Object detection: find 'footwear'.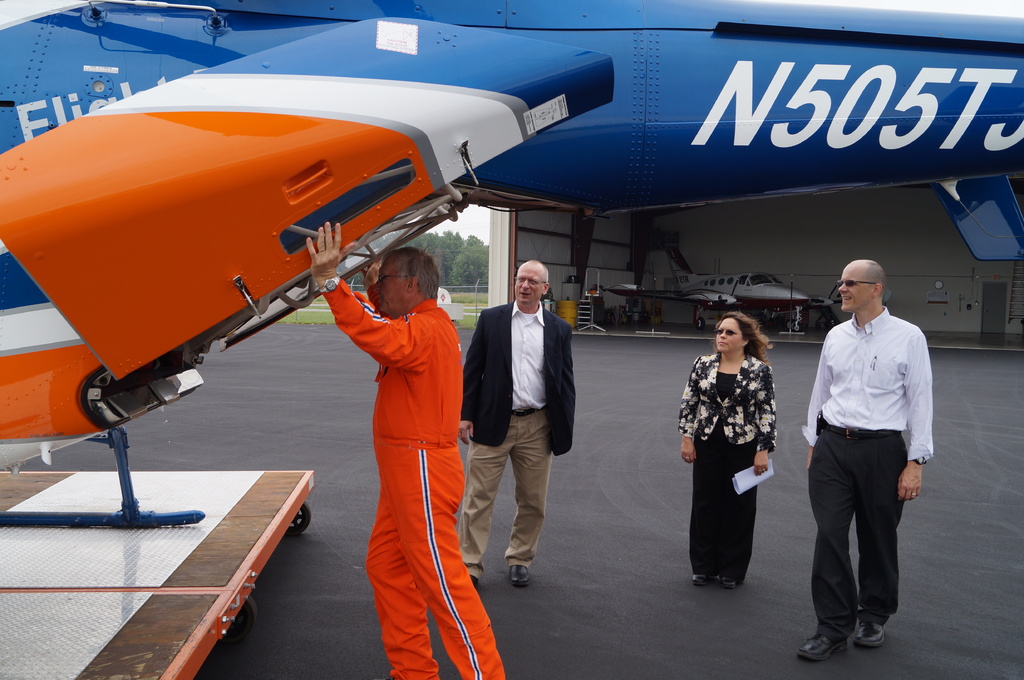
{"left": 690, "top": 568, "right": 715, "bottom": 584}.
